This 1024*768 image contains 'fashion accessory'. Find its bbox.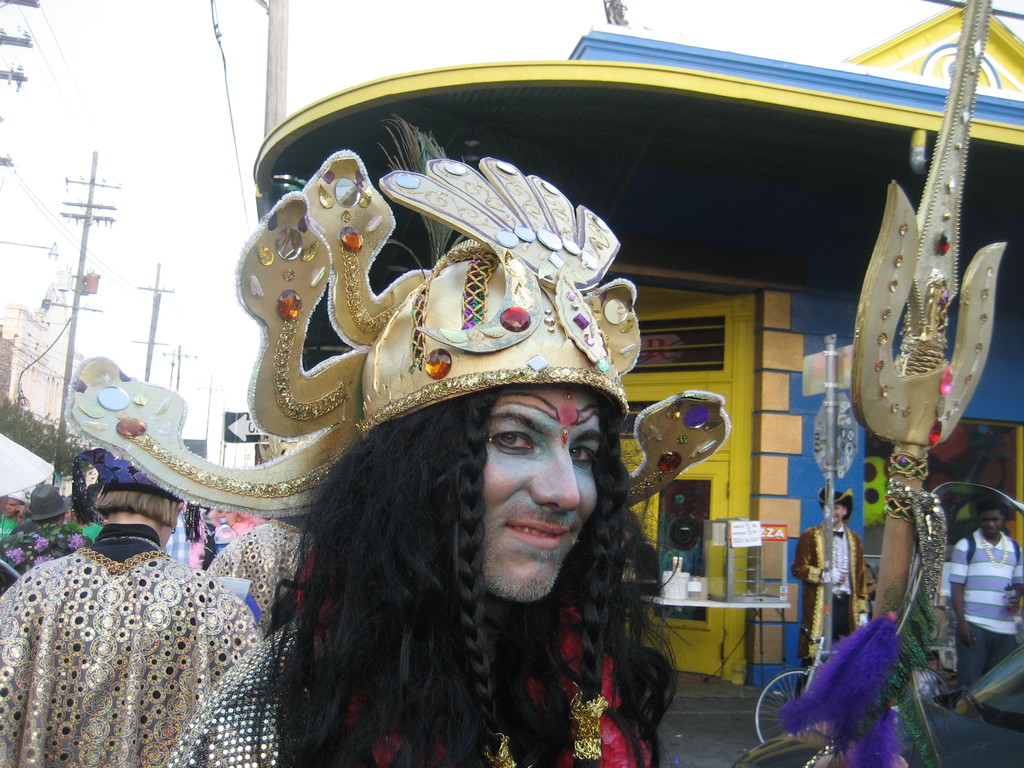
detection(70, 449, 185, 532).
